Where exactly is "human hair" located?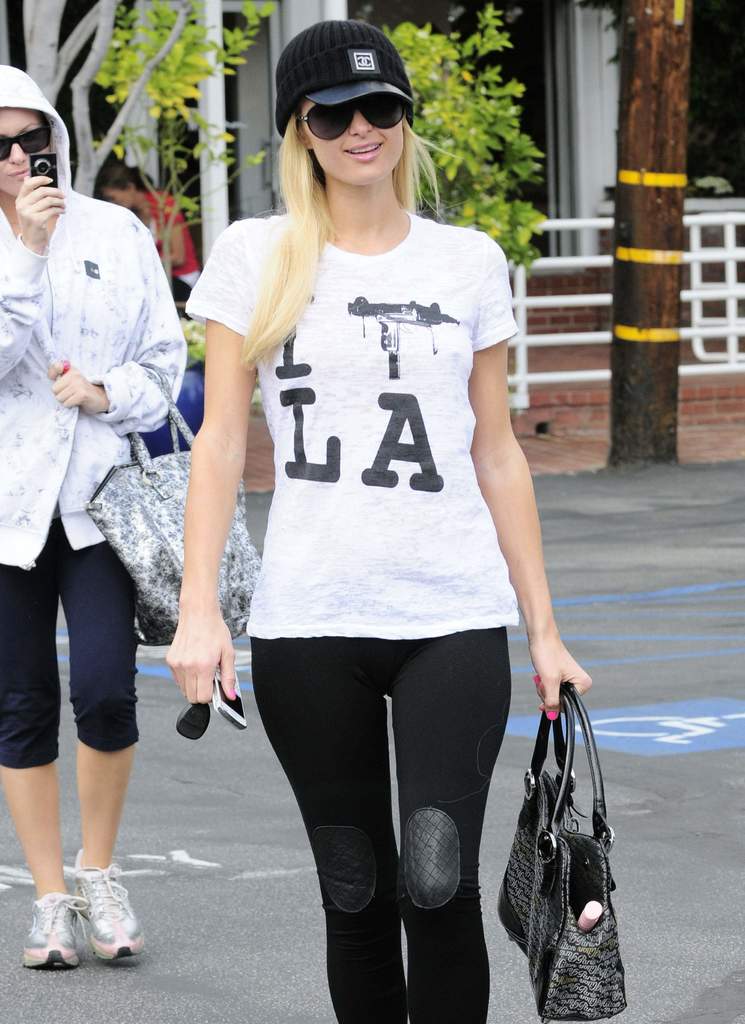
Its bounding box is Rect(242, 113, 451, 370).
